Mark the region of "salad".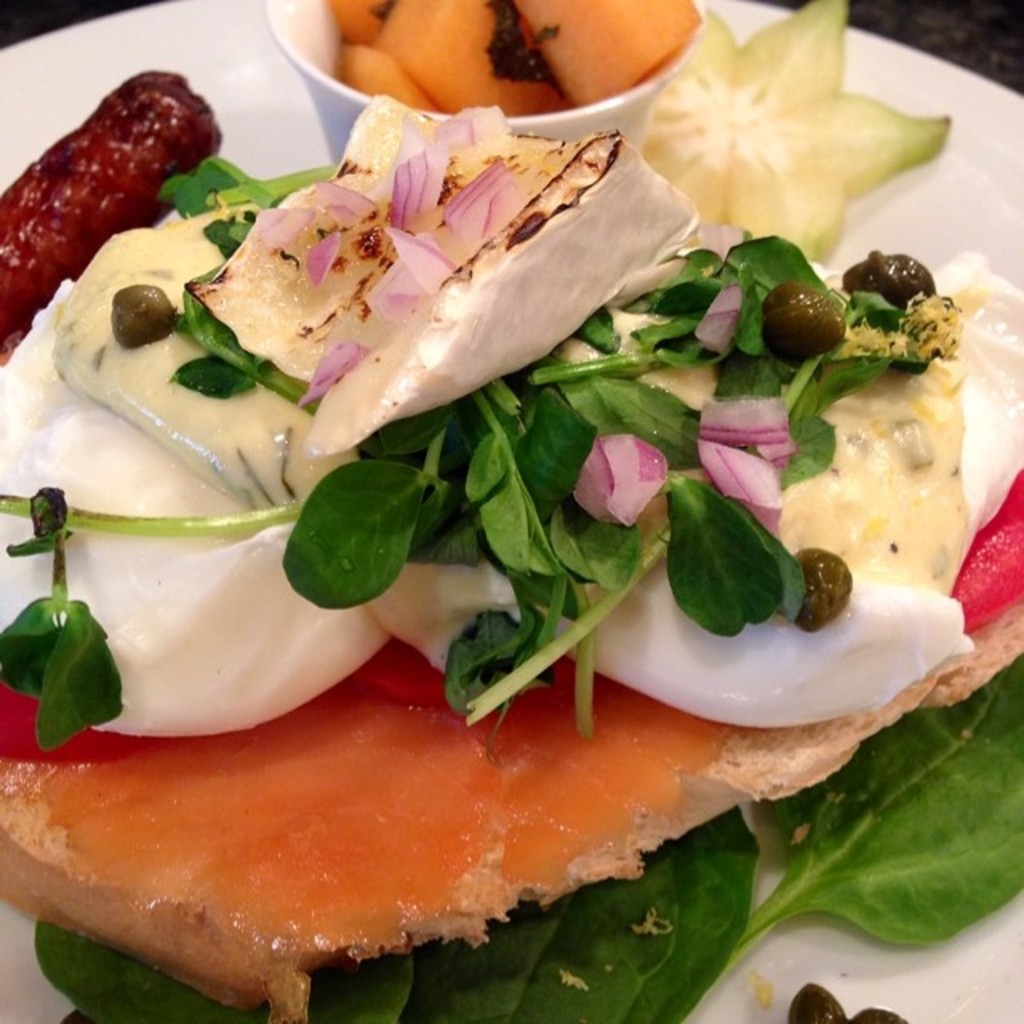
Region: select_region(2, 0, 1022, 1022).
